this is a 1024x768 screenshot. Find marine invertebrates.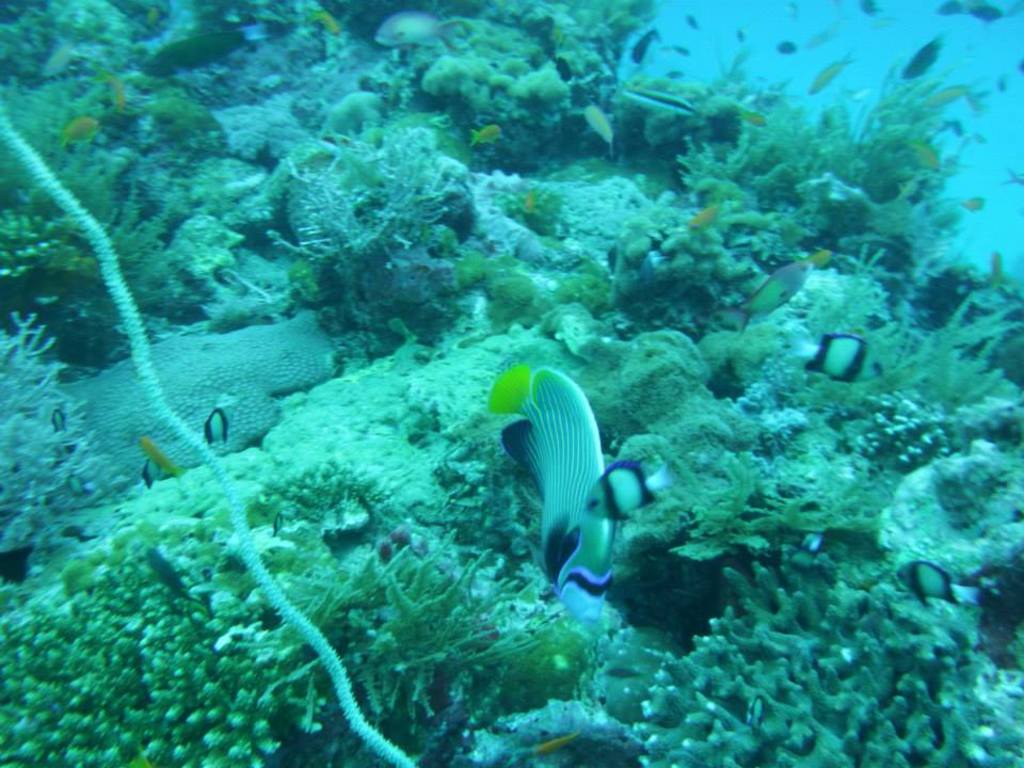
Bounding box: bbox=(865, 382, 1017, 463).
